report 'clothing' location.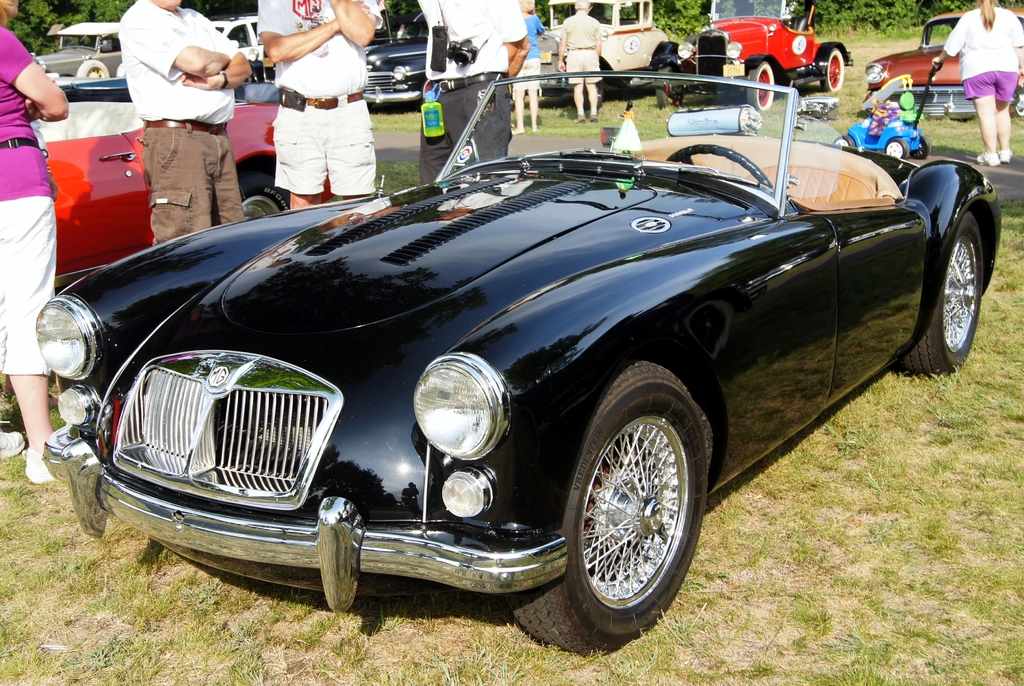
Report: locate(511, 10, 553, 91).
